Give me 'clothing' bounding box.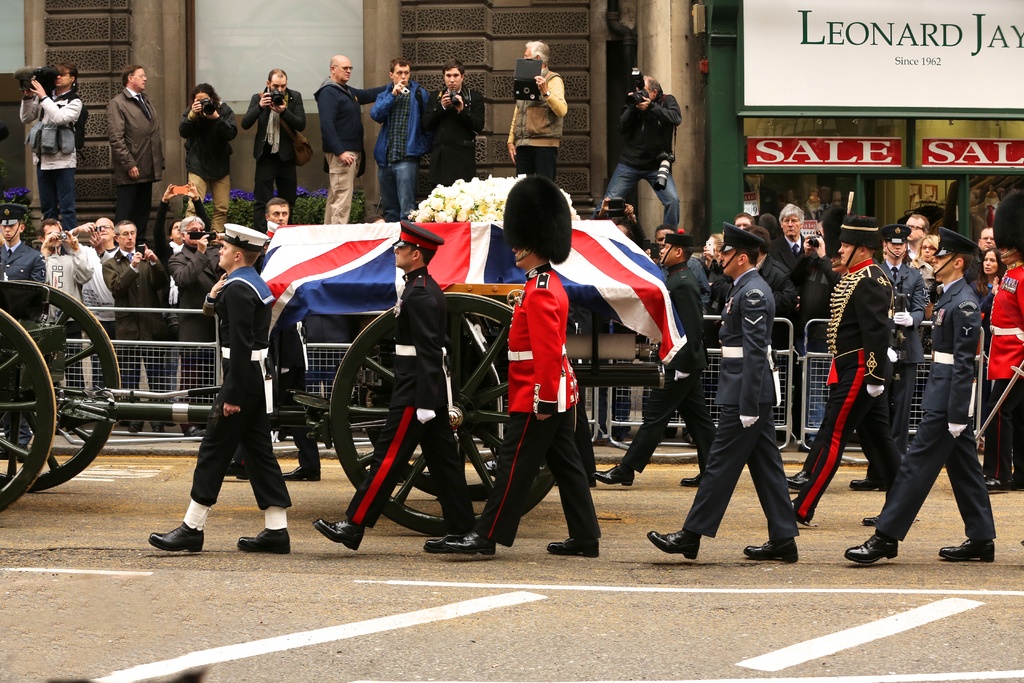
189/267/295/514.
